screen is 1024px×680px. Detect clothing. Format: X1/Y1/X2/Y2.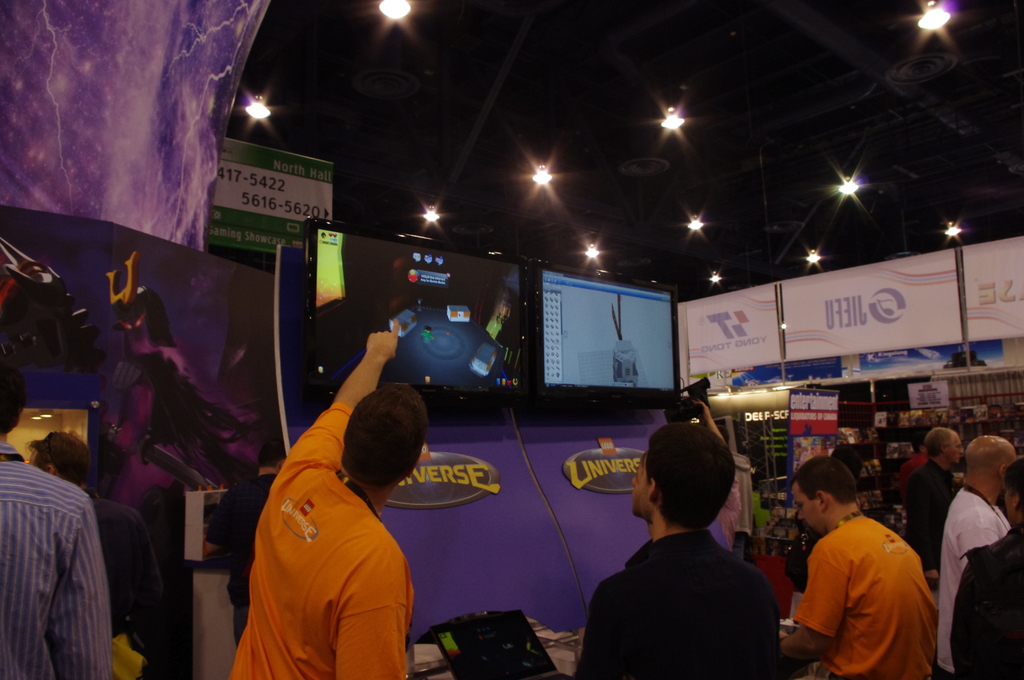
899/460/952/572.
